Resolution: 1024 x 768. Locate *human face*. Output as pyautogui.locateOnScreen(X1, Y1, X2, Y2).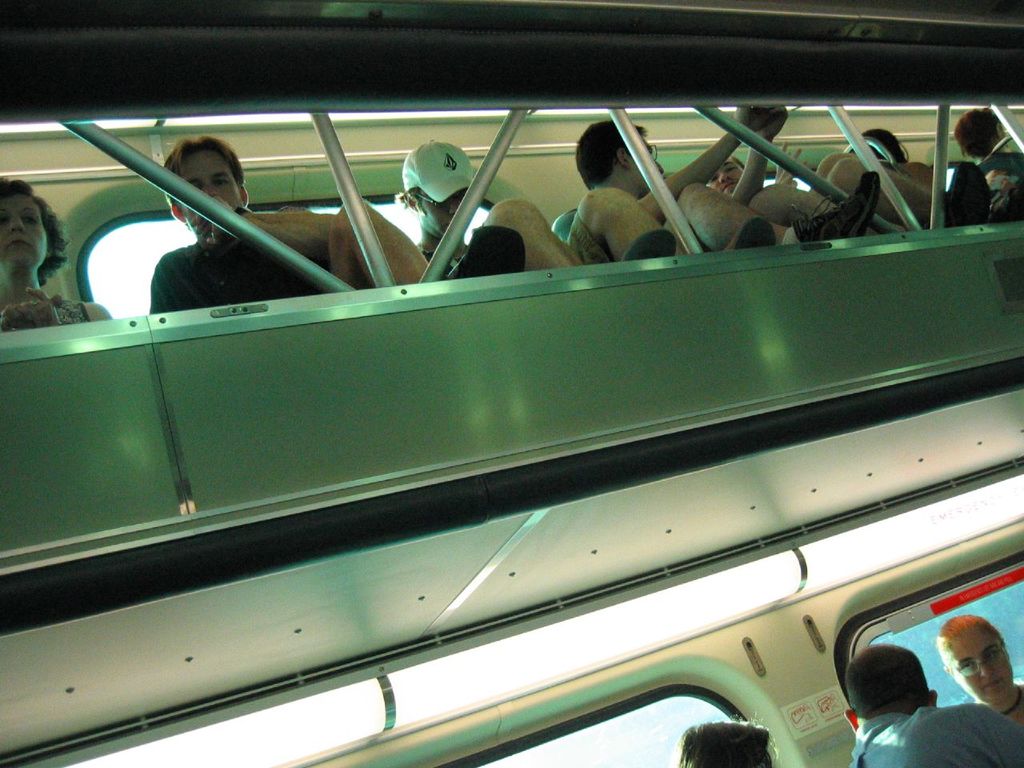
pyautogui.locateOnScreen(705, 155, 741, 194).
